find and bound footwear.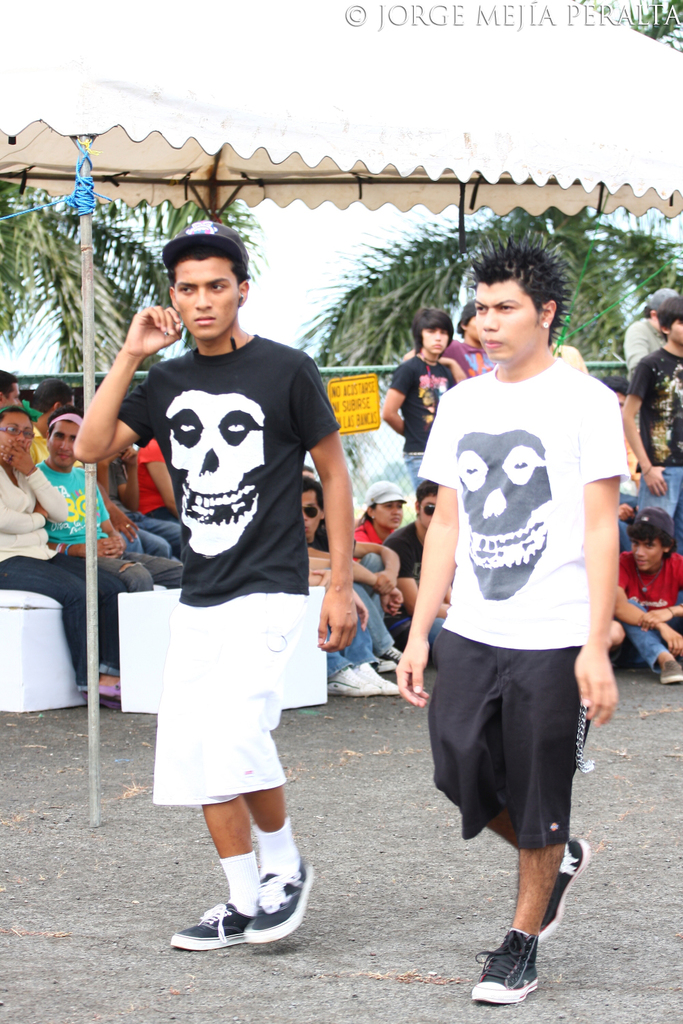
Bound: 240/862/309/941.
